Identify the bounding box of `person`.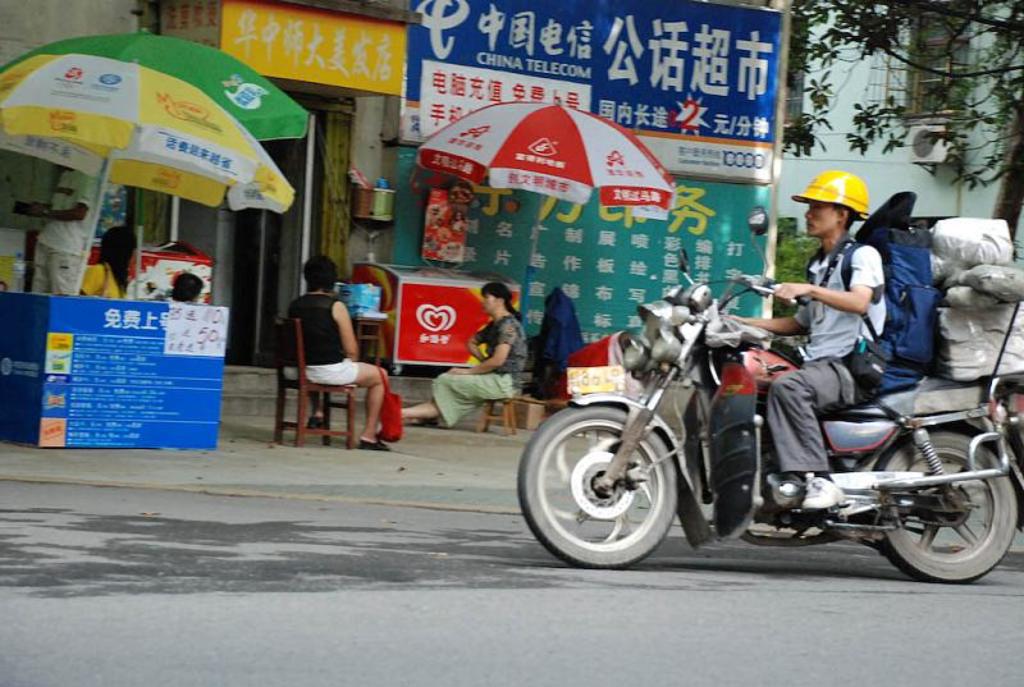
BBox(276, 244, 370, 454).
